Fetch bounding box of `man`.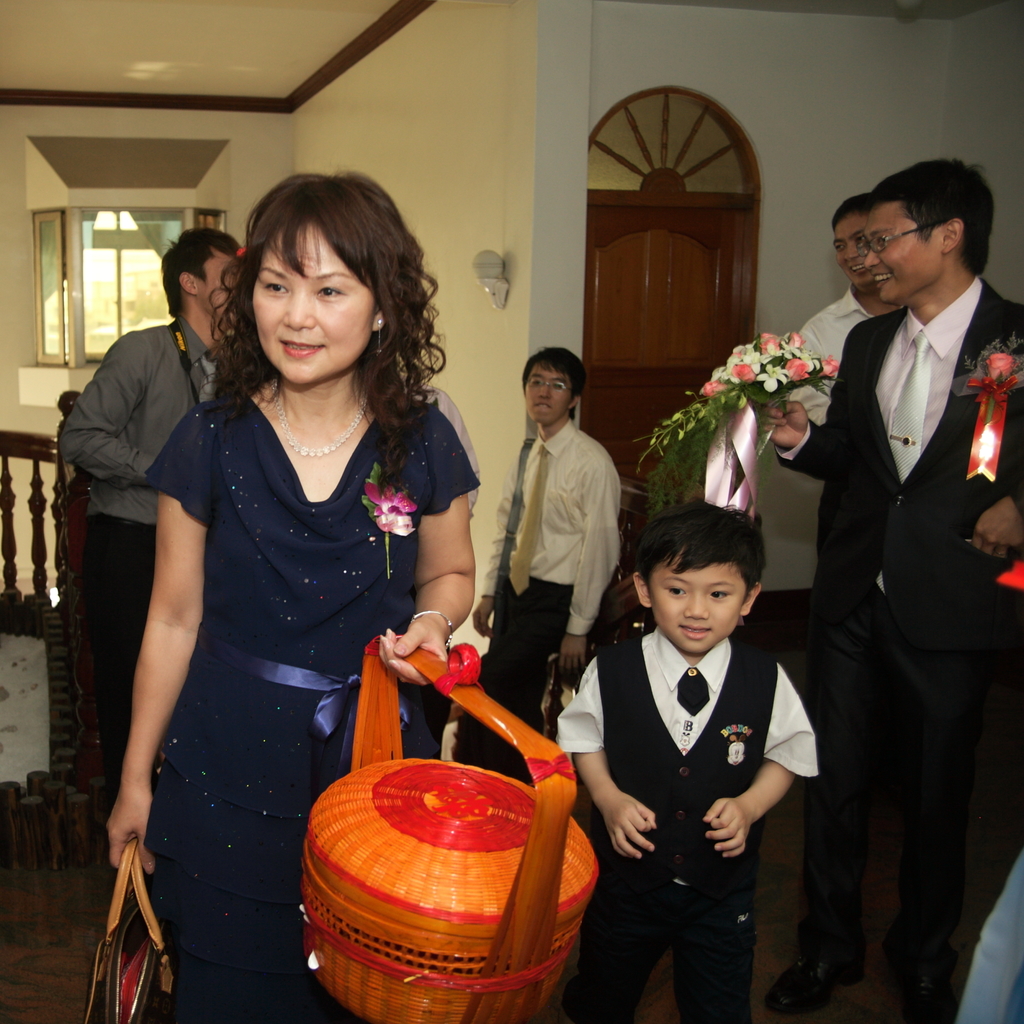
Bbox: 761:132:998:995.
